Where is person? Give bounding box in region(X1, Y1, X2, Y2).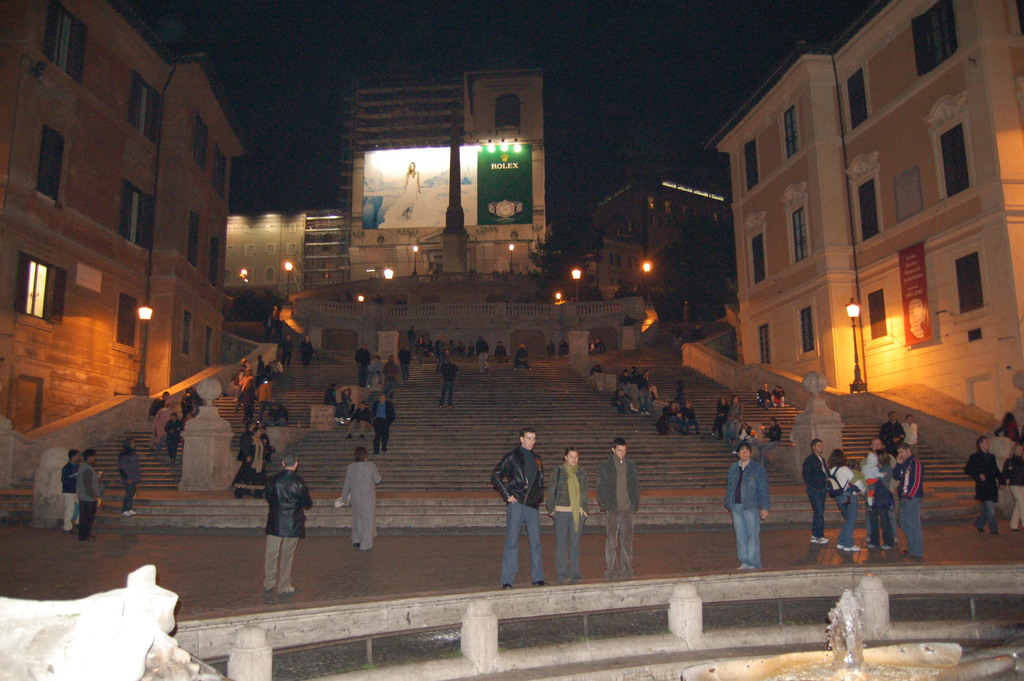
region(495, 427, 558, 589).
